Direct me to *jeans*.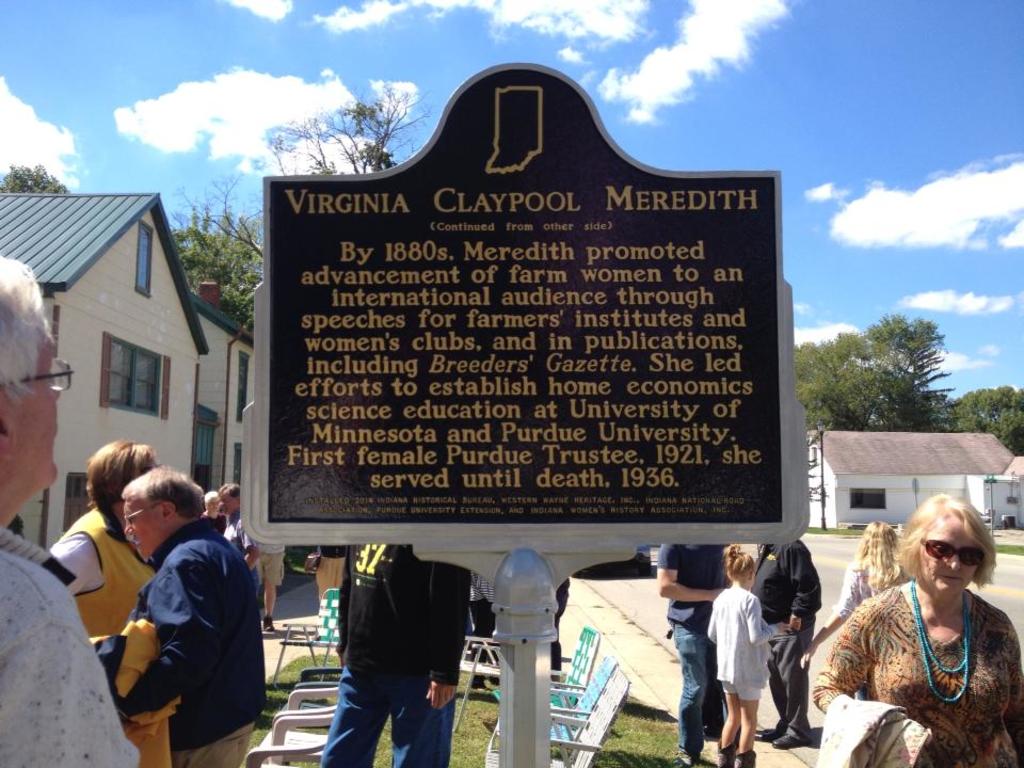
Direction: select_region(667, 611, 713, 752).
